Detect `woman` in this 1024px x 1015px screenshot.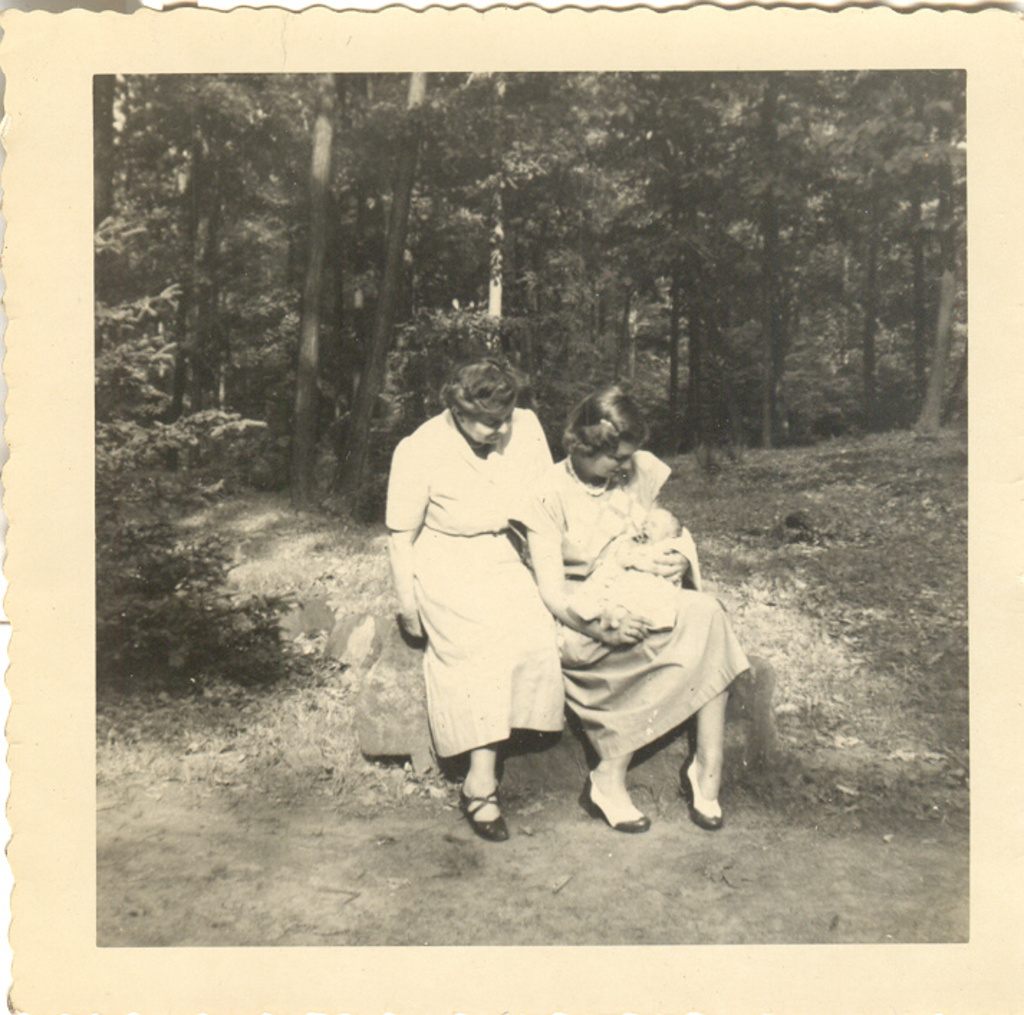
Detection: Rect(504, 383, 754, 825).
